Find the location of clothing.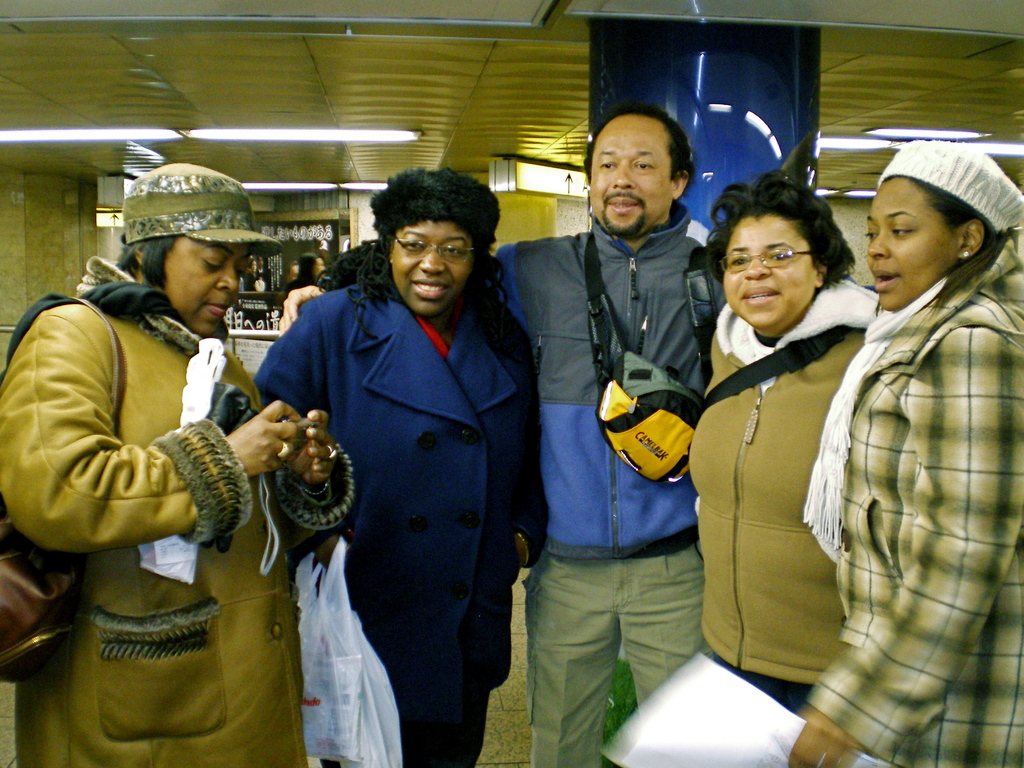
Location: (483, 224, 727, 556).
